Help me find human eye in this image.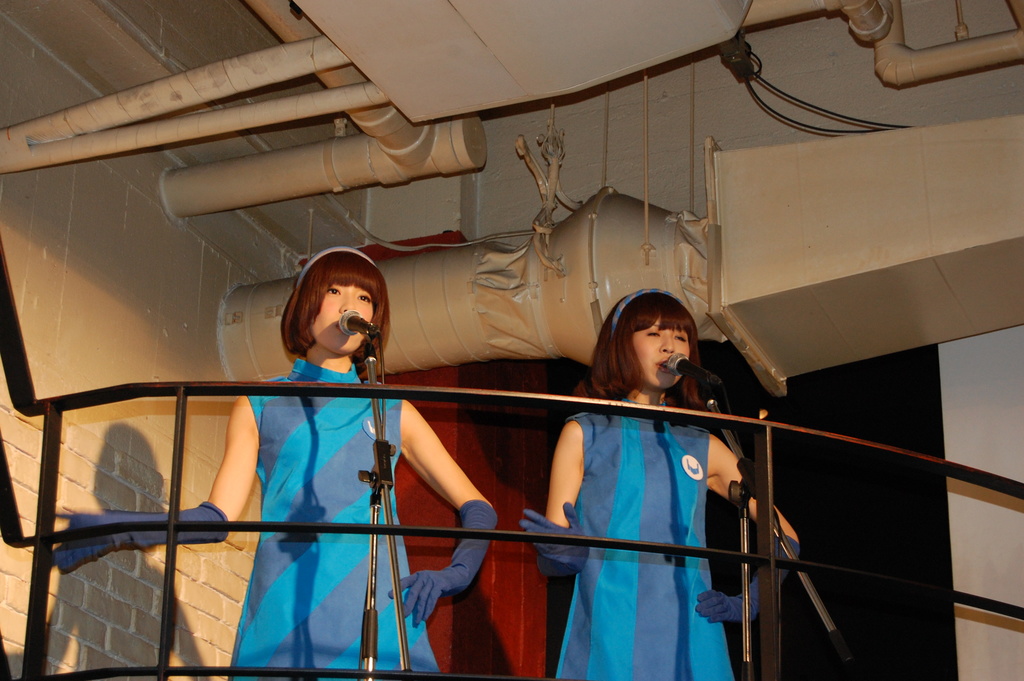
Found it: box(326, 286, 340, 294).
